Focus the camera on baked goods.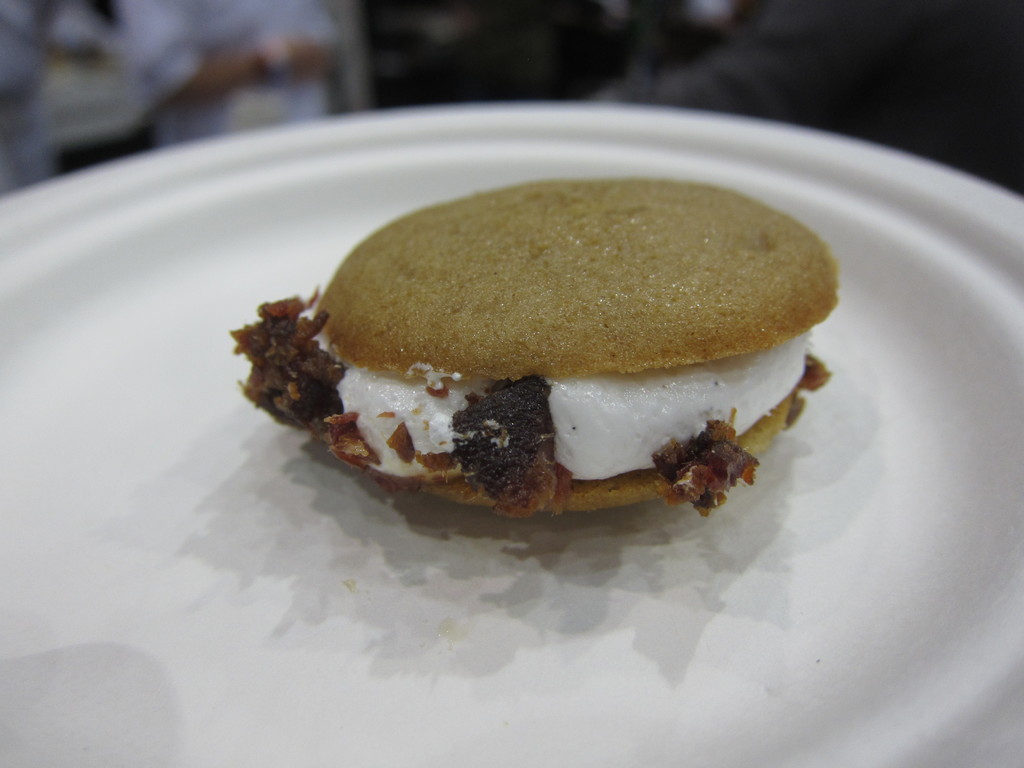
Focus region: {"x1": 292, "y1": 172, "x2": 845, "y2": 516}.
